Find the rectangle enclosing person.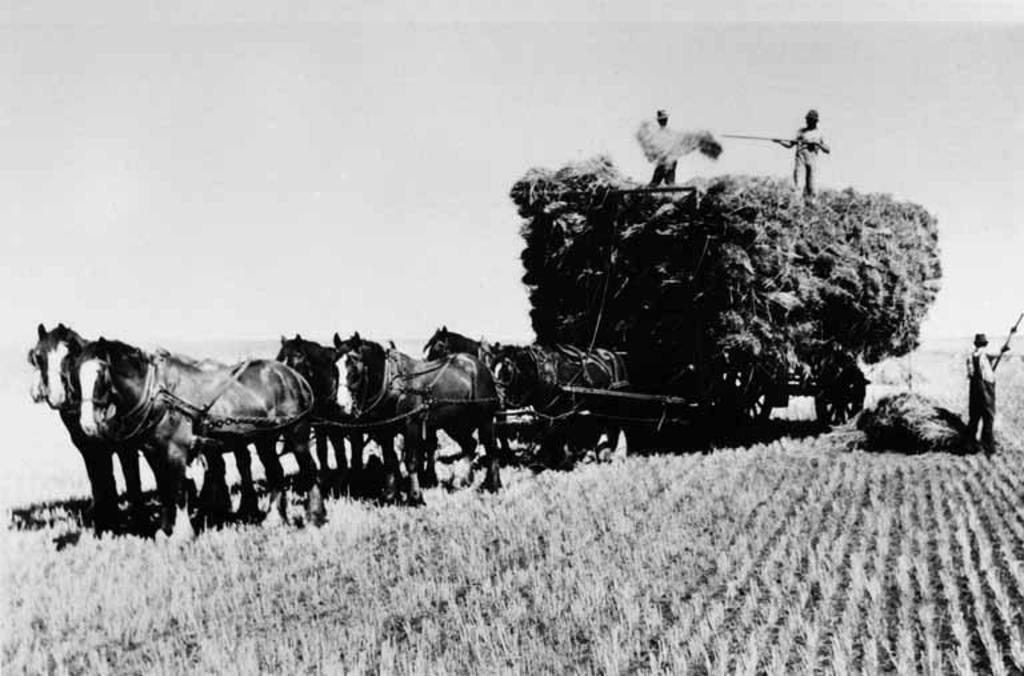
965 333 1001 437.
